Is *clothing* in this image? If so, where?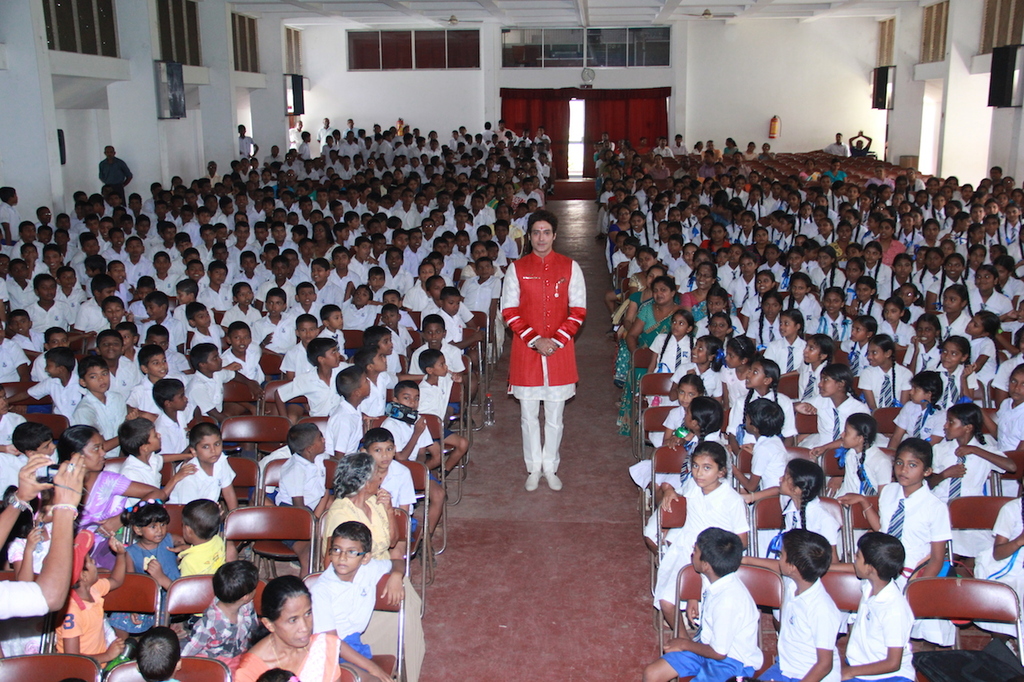
Yes, at locate(368, 457, 410, 540).
